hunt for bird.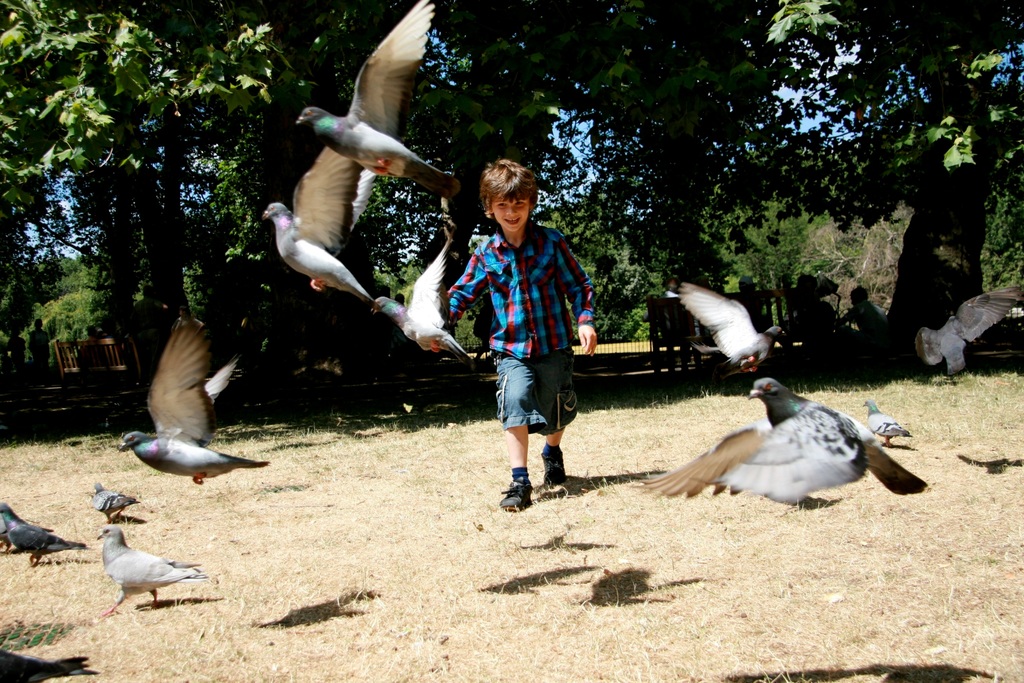
Hunted down at bbox=(860, 393, 911, 448).
